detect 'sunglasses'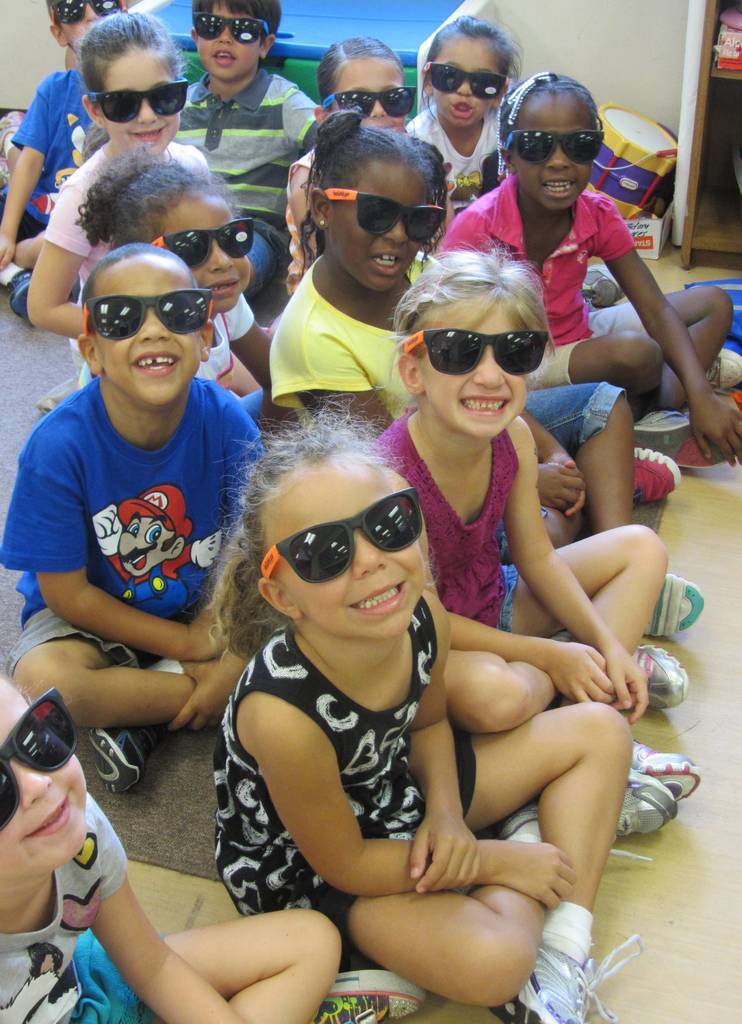
{"left": 328, "top": 189, "right": 448, "bottom": 245}
